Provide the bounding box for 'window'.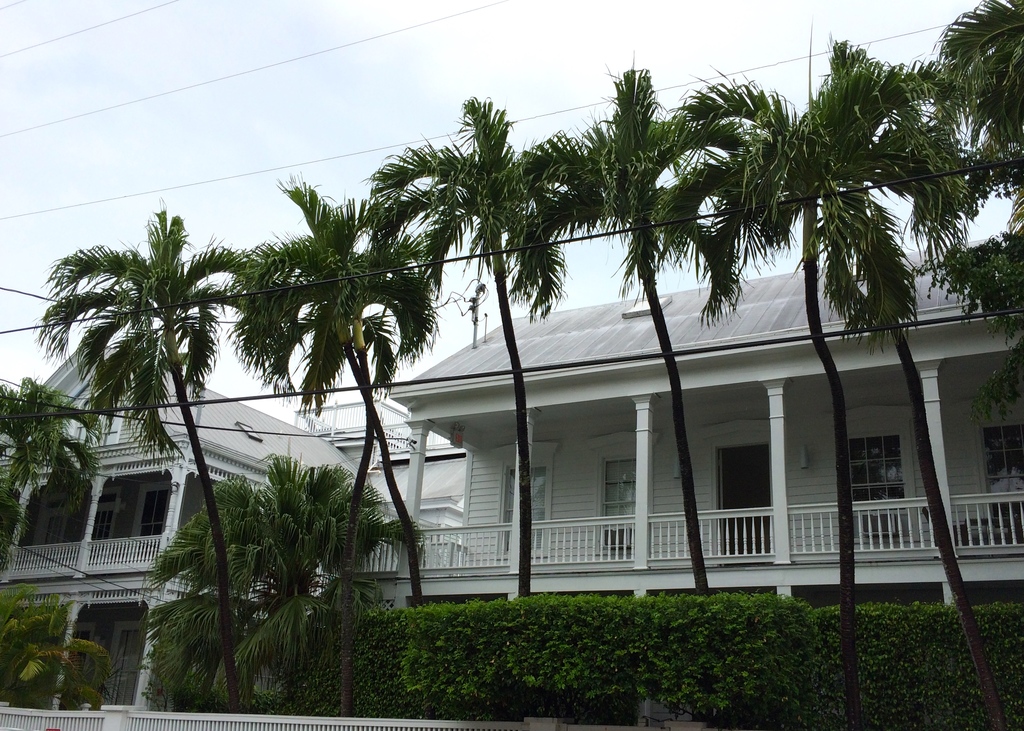
971,394,1023,527.
